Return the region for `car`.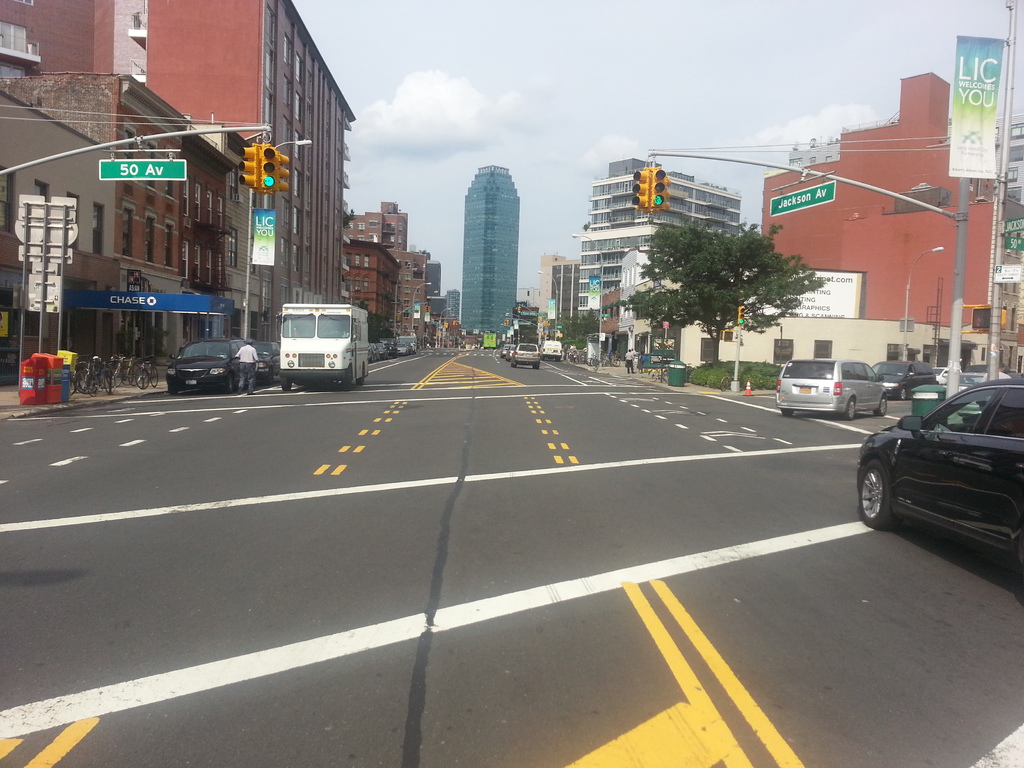
select_region(871, 359, 938, 399).
